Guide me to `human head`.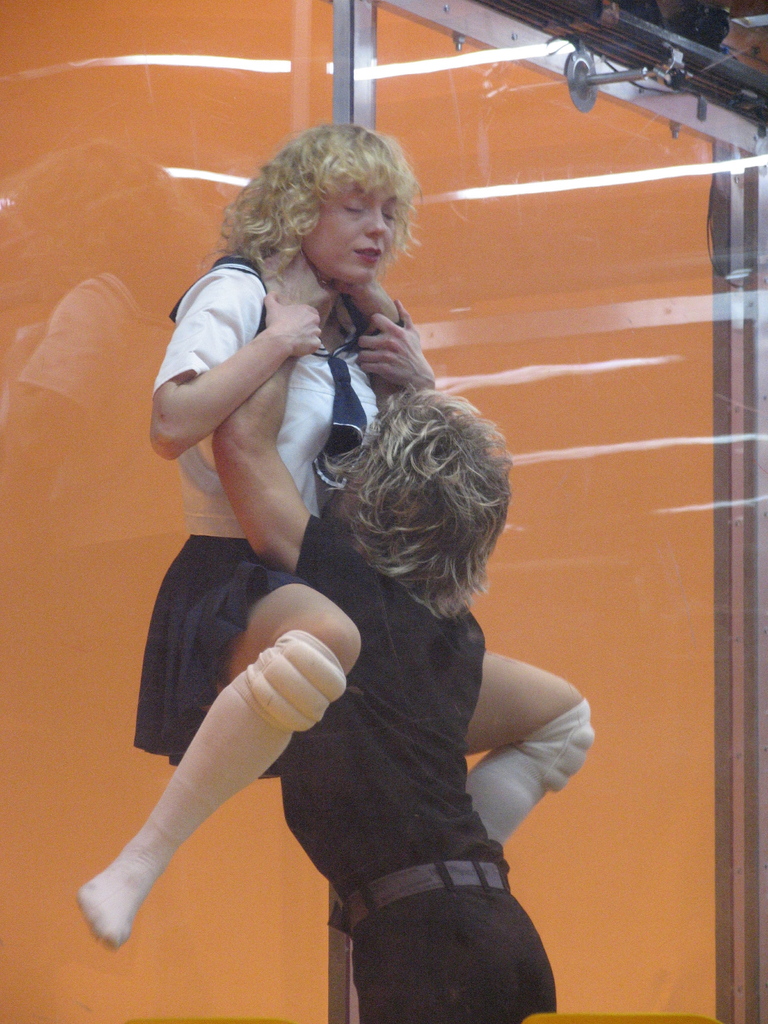
Guidance: detection(292, 121, 429, 312).
